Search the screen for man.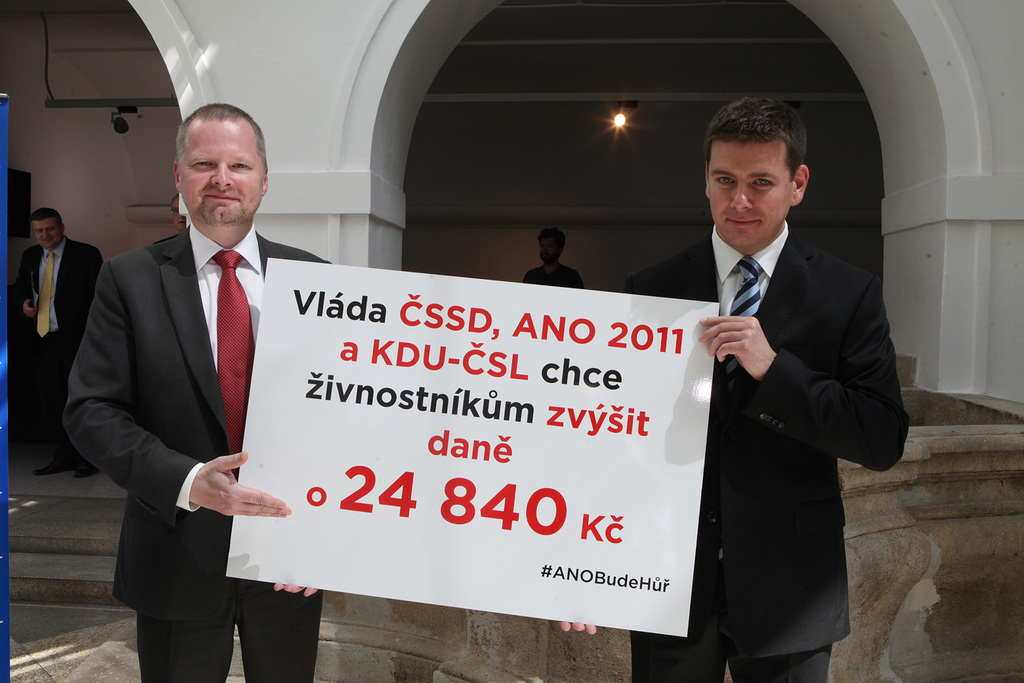
Found at 9:207:105:481.
